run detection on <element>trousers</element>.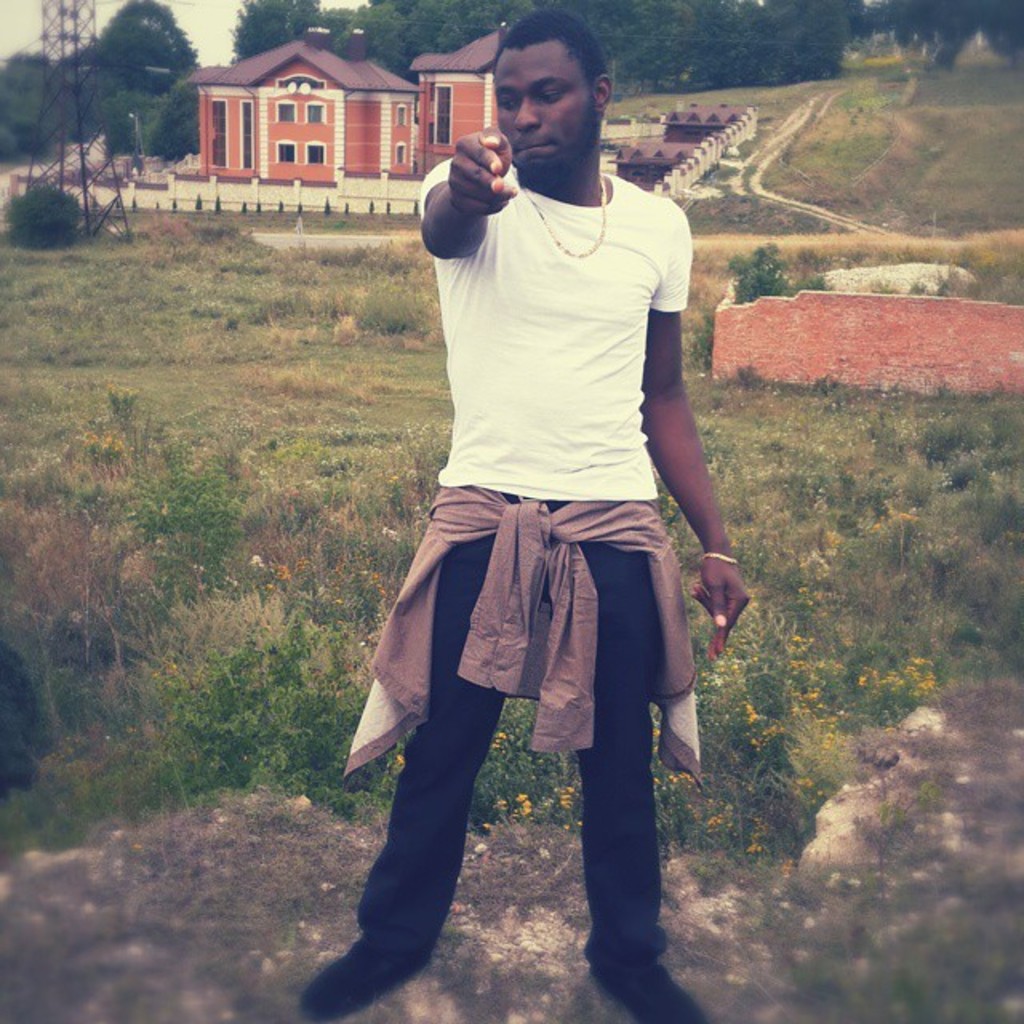
Result: 373 474 683 931.
